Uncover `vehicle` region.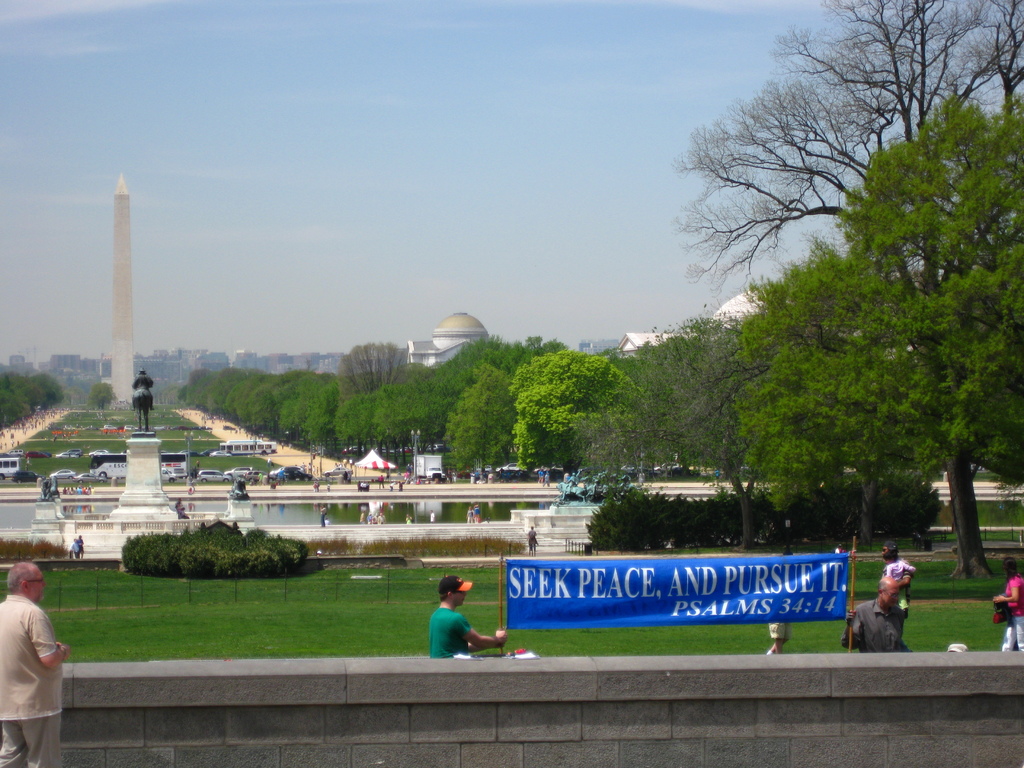
Uncovered: 83/447/188/476.
